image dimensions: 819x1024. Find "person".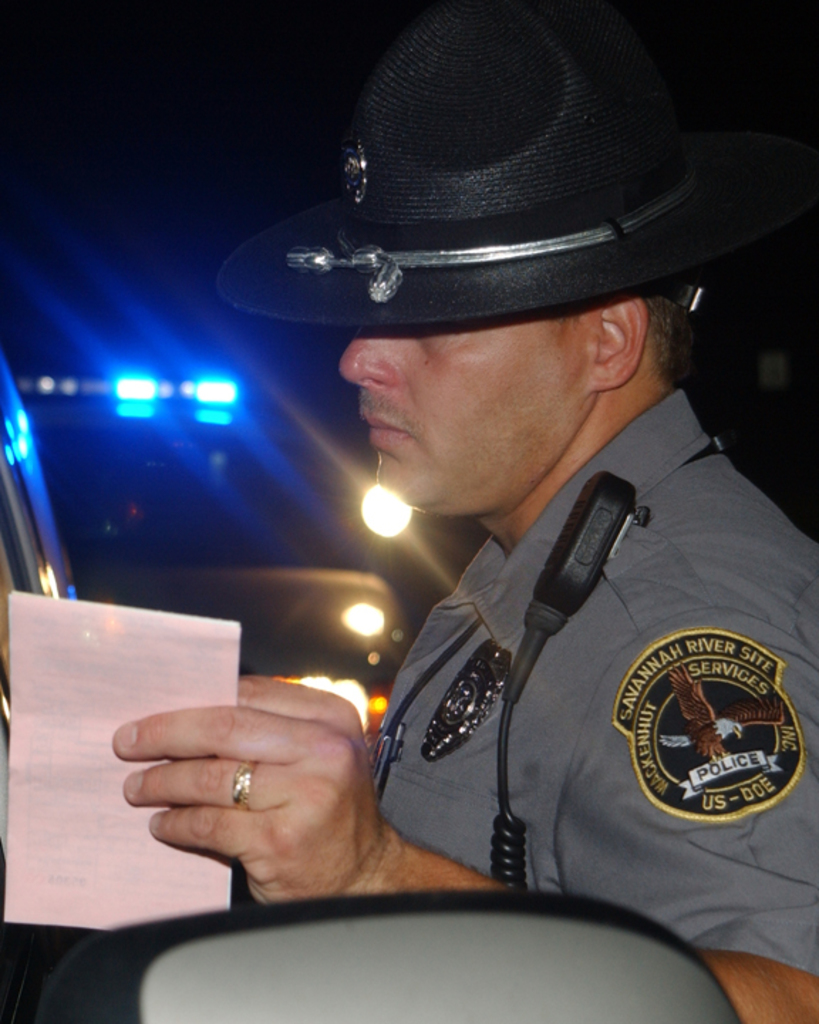
<region>164, 77, 805, 986</region>.
